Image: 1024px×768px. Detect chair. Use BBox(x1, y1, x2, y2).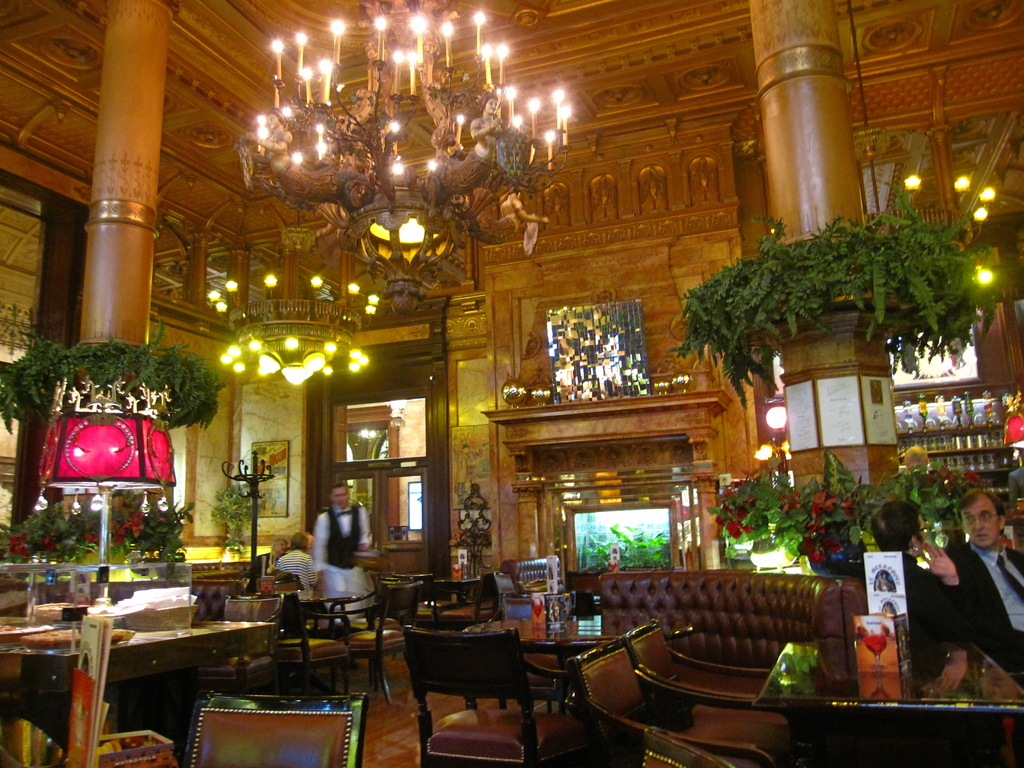
BBox(624, 616, 773, 710).
